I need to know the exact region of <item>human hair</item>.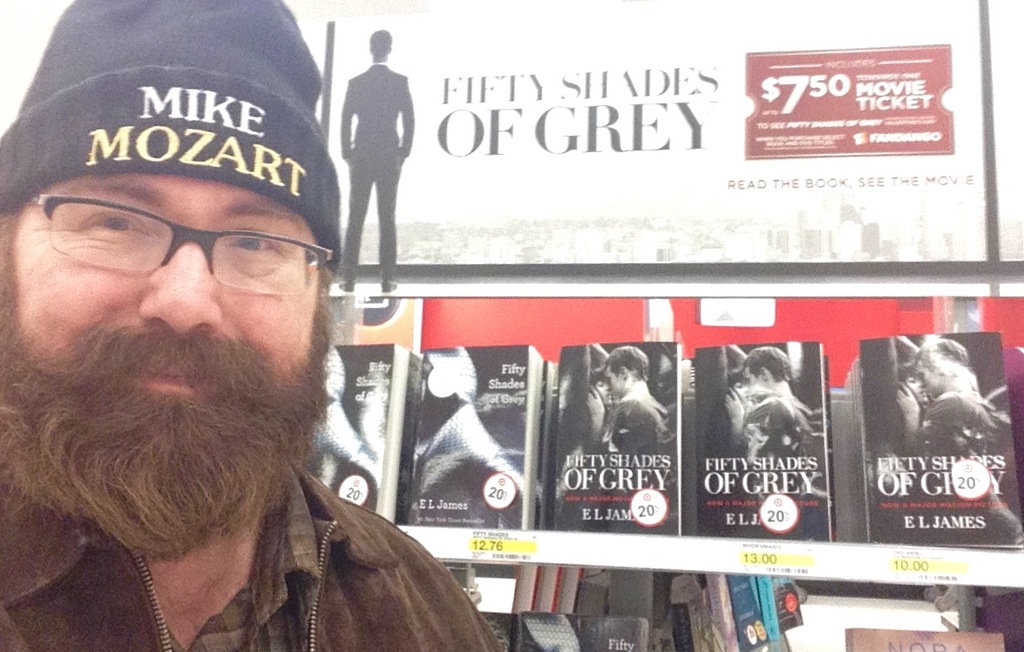
Region: [921,337,974,368].
